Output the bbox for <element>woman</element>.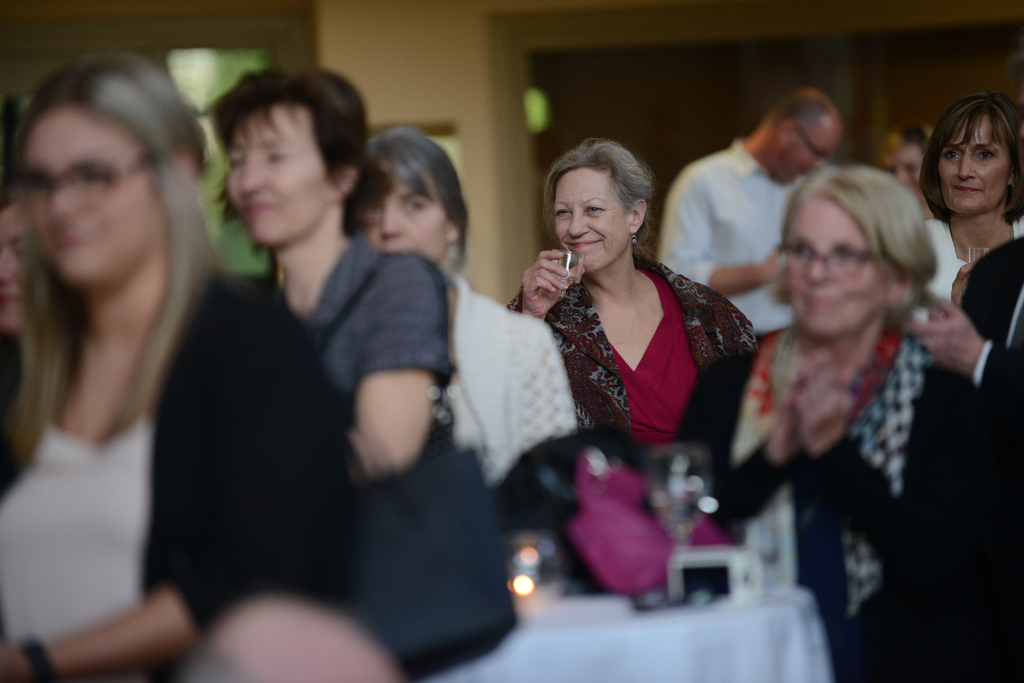
bbox=(0, 55, 363, 682).
